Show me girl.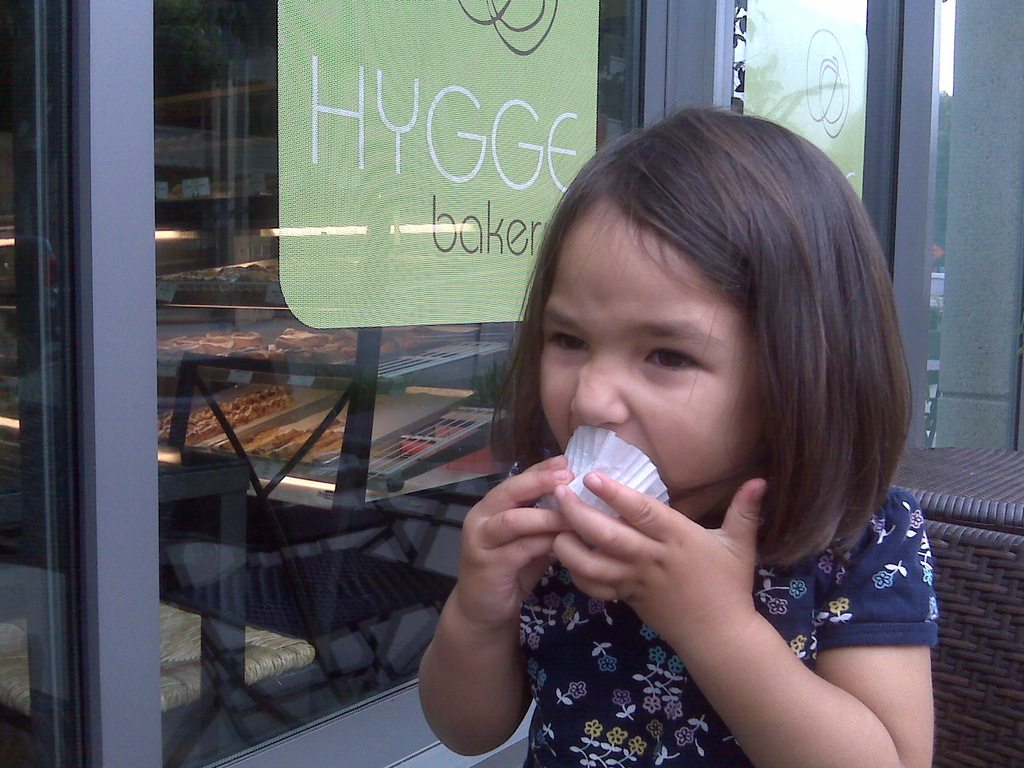
girl is here: BBox(415, 74, 933, 767).
